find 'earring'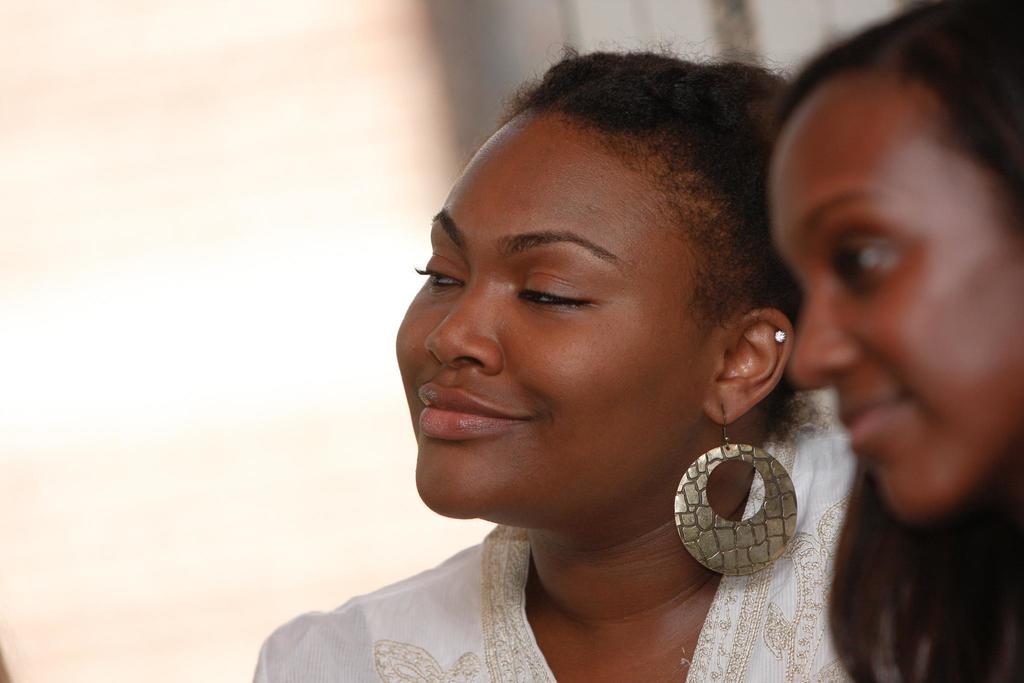
box=[775, 329, 787, 342]
